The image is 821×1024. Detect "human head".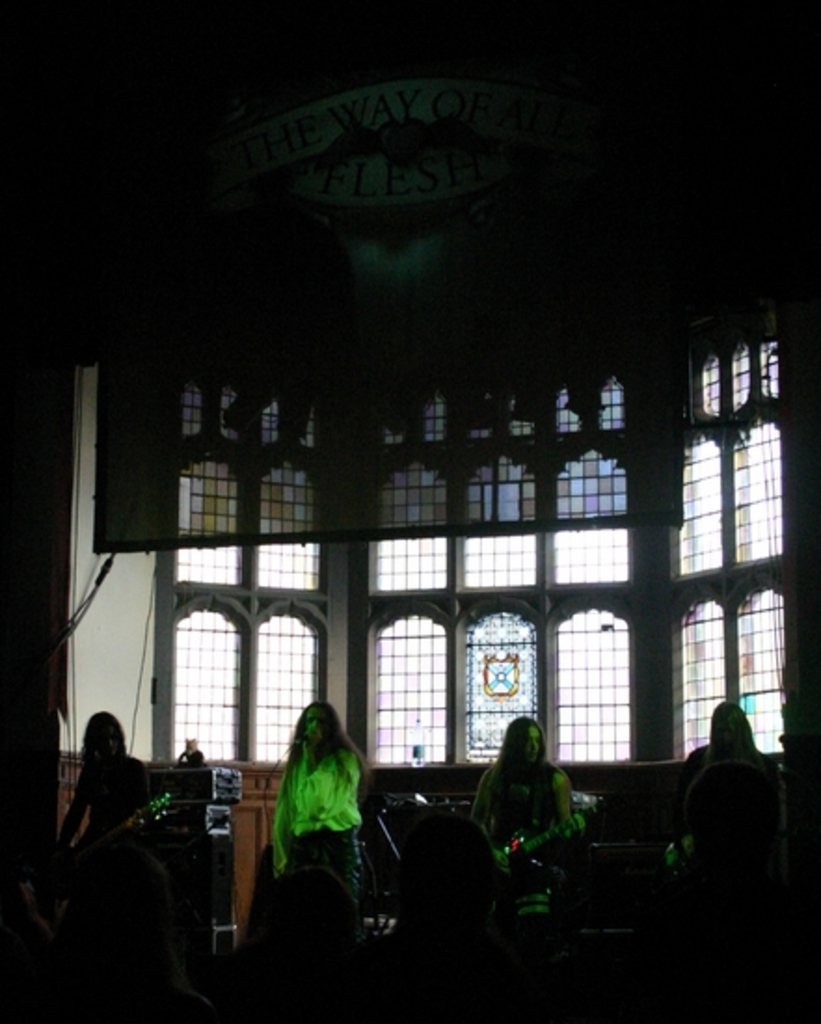
Detection: {"x1": 233, "y1": 868, "x2": 363, "y2": 1022}.
